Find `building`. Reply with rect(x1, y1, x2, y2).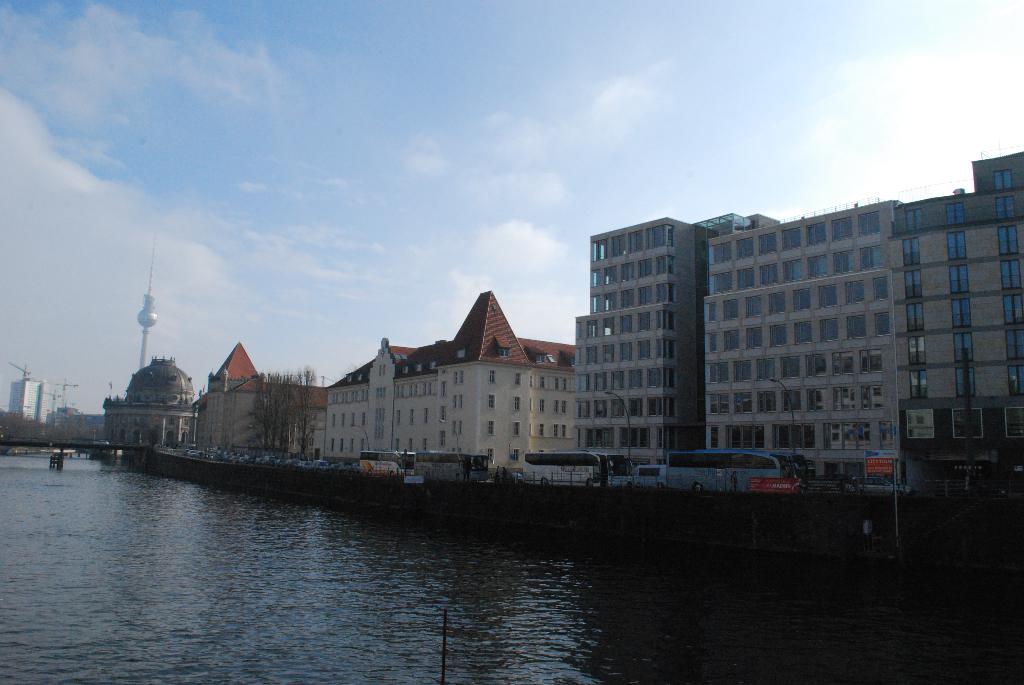
rect(36, 382, 62, 428).
